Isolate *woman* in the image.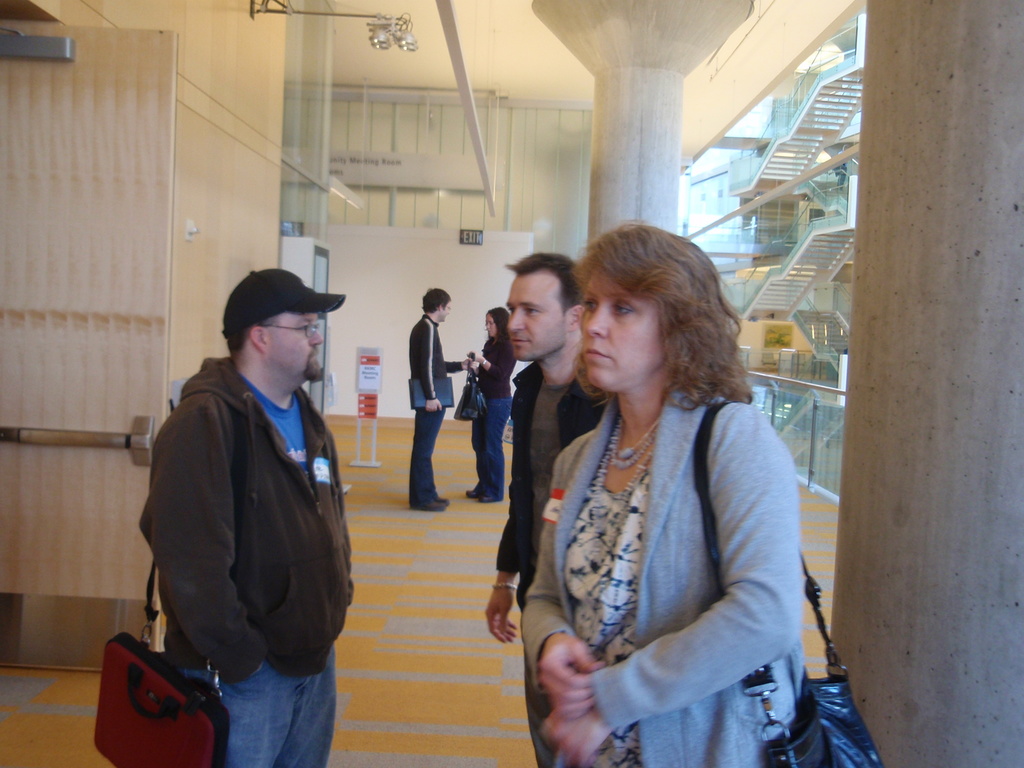
Isolated region: box(463, 304, 516, 506).
